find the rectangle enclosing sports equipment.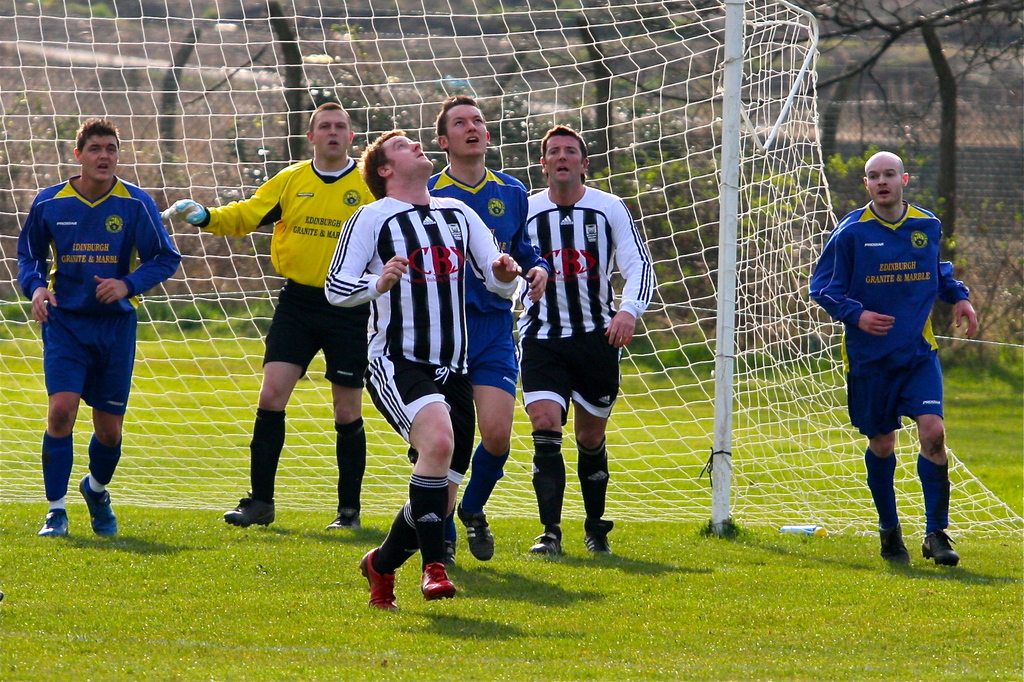
Rect(74, 475, 116, 541).
